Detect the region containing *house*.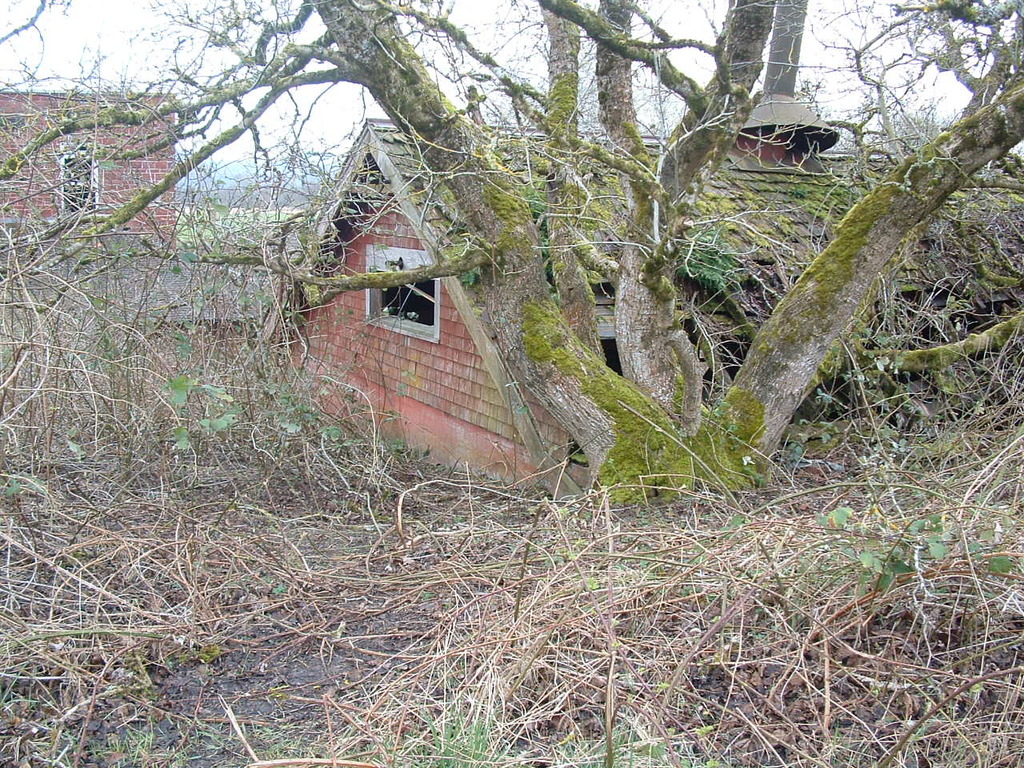
select_region(0, 85, 193, 265).
